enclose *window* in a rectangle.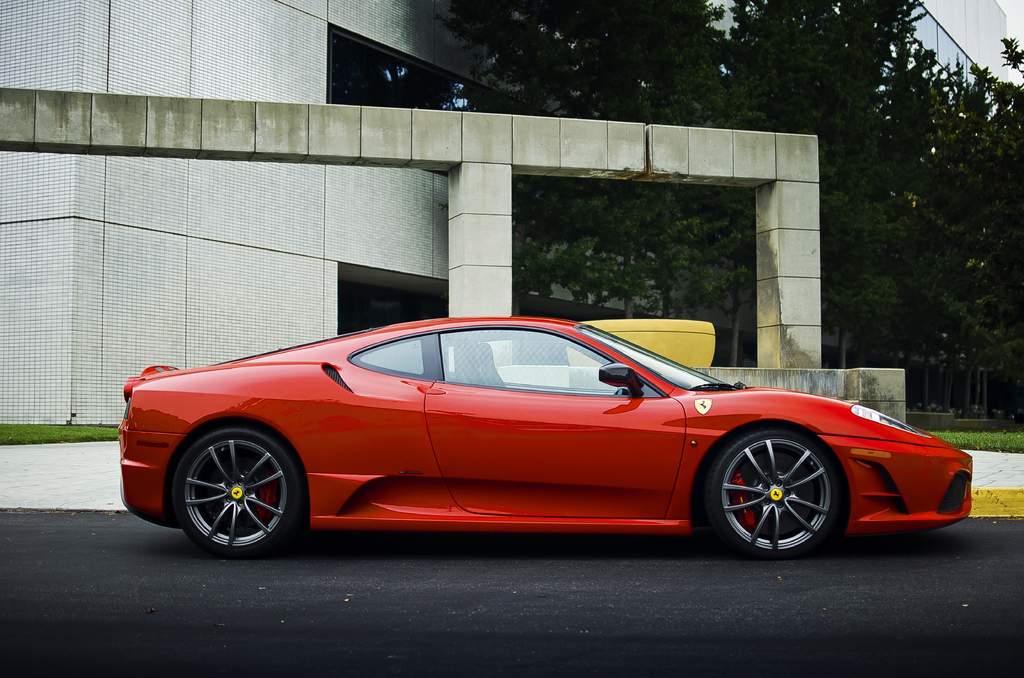
351 337 451 376.
